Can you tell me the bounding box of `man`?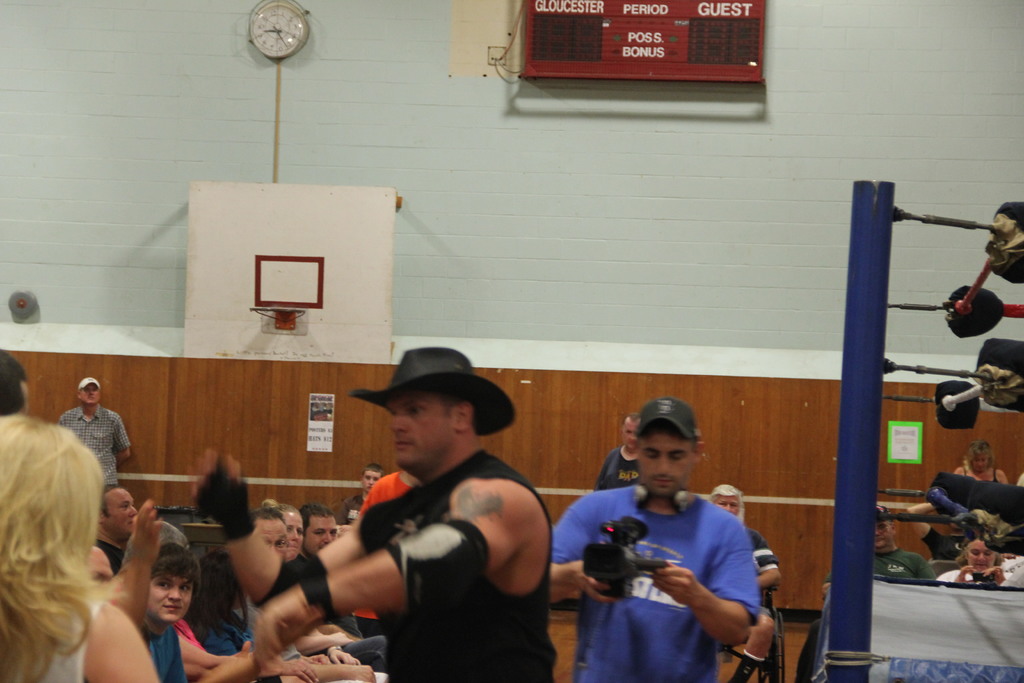
Rect(596, 414, 641, 491).
